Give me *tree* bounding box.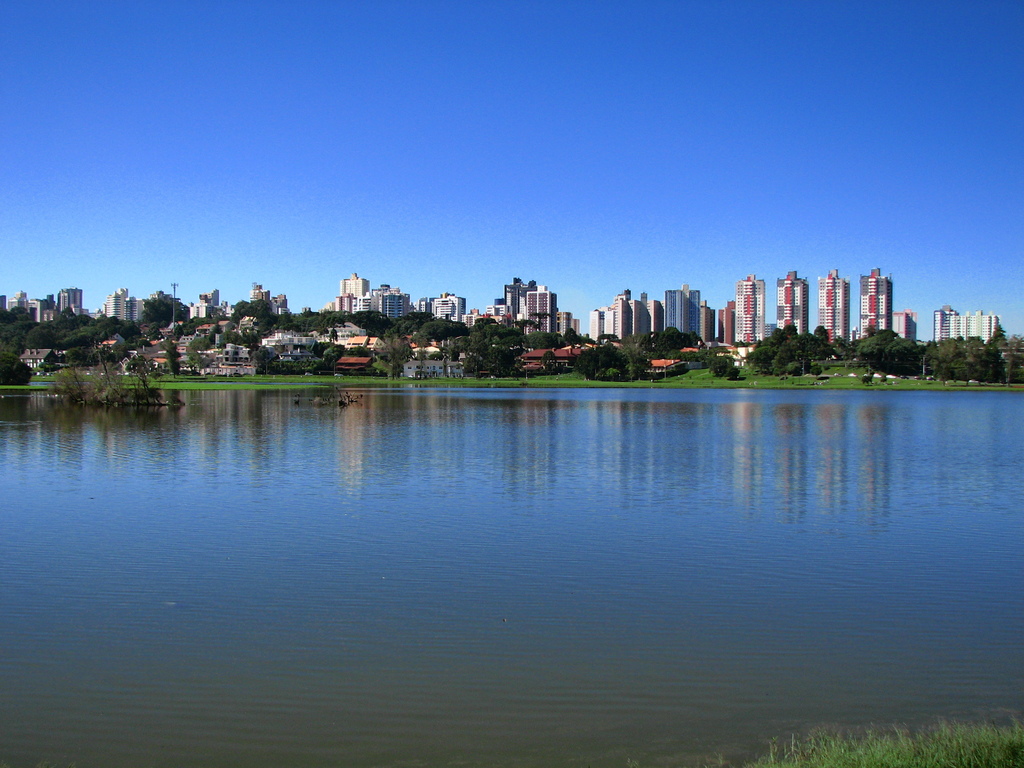
{"left": 326, "top": 342, "right": 346, "bottom": 368}.
